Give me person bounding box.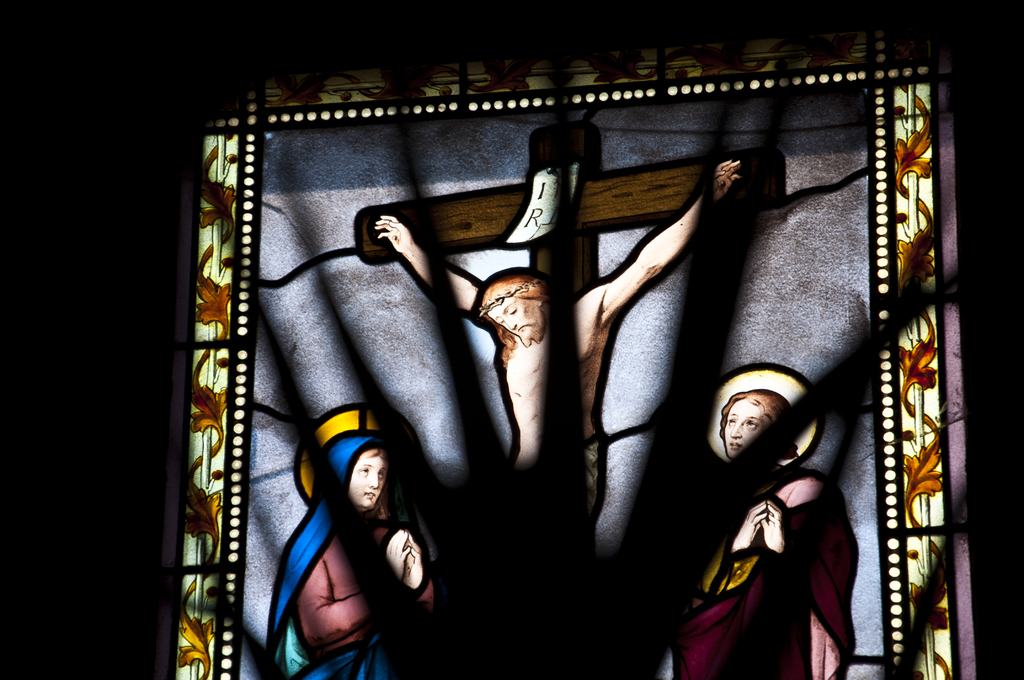
l=383, t=155, r=732, b=503.
